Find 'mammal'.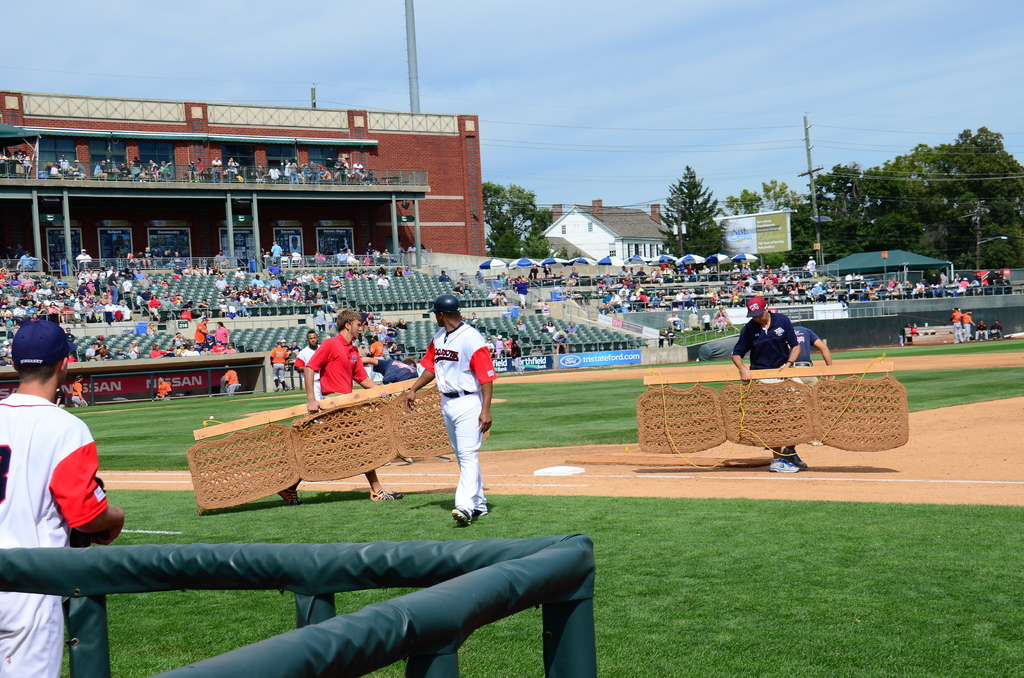
l=0, t=310, r=124, b=677.
